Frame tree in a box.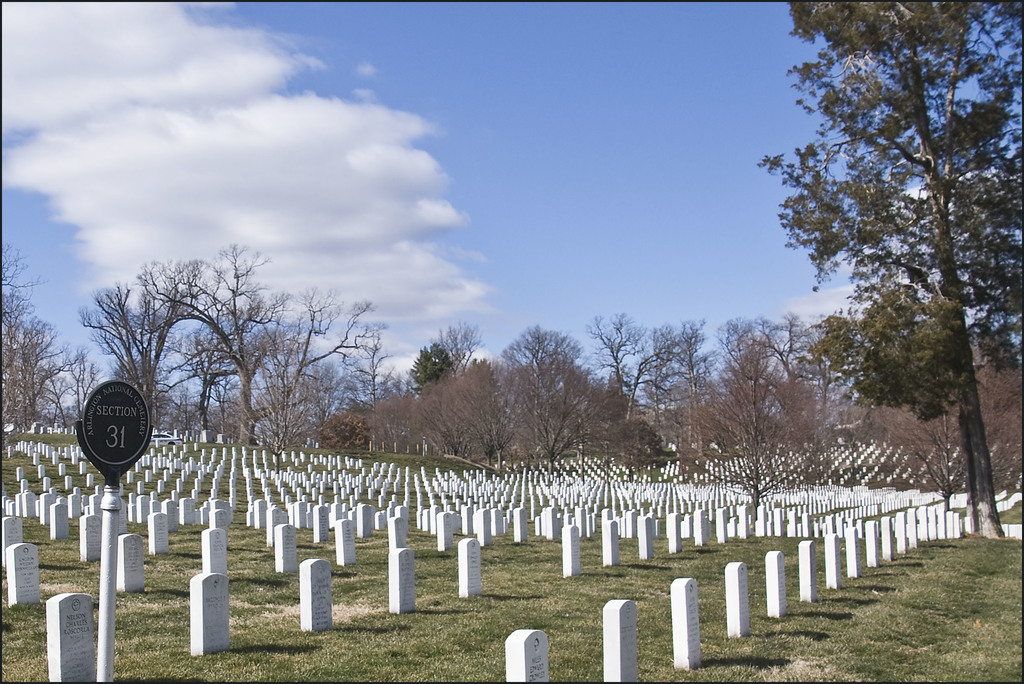
locate(499, 320, 588, 452).
